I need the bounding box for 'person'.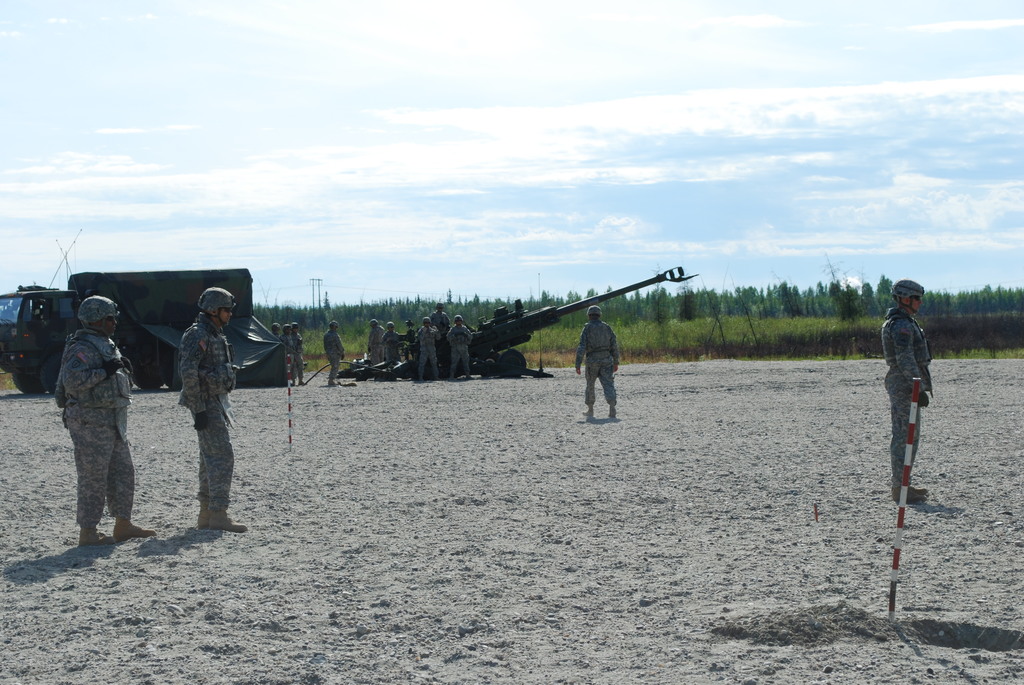
Here it is: [176,287,246,534].
